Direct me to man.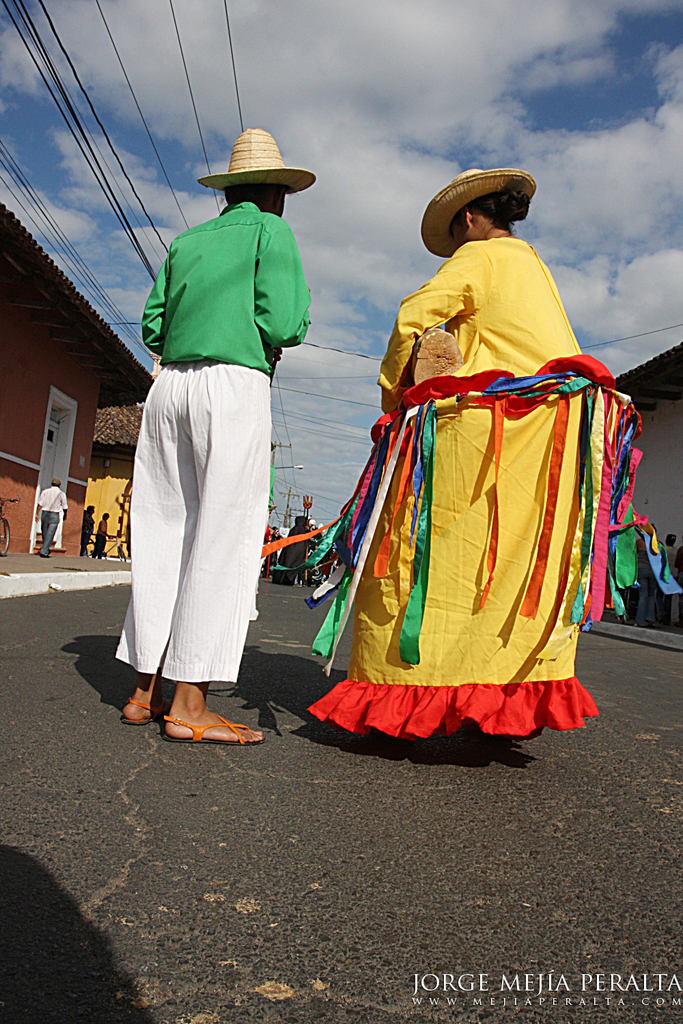
Direction: pyautogui.locateOnScreen(121, 134, 318, 779).
